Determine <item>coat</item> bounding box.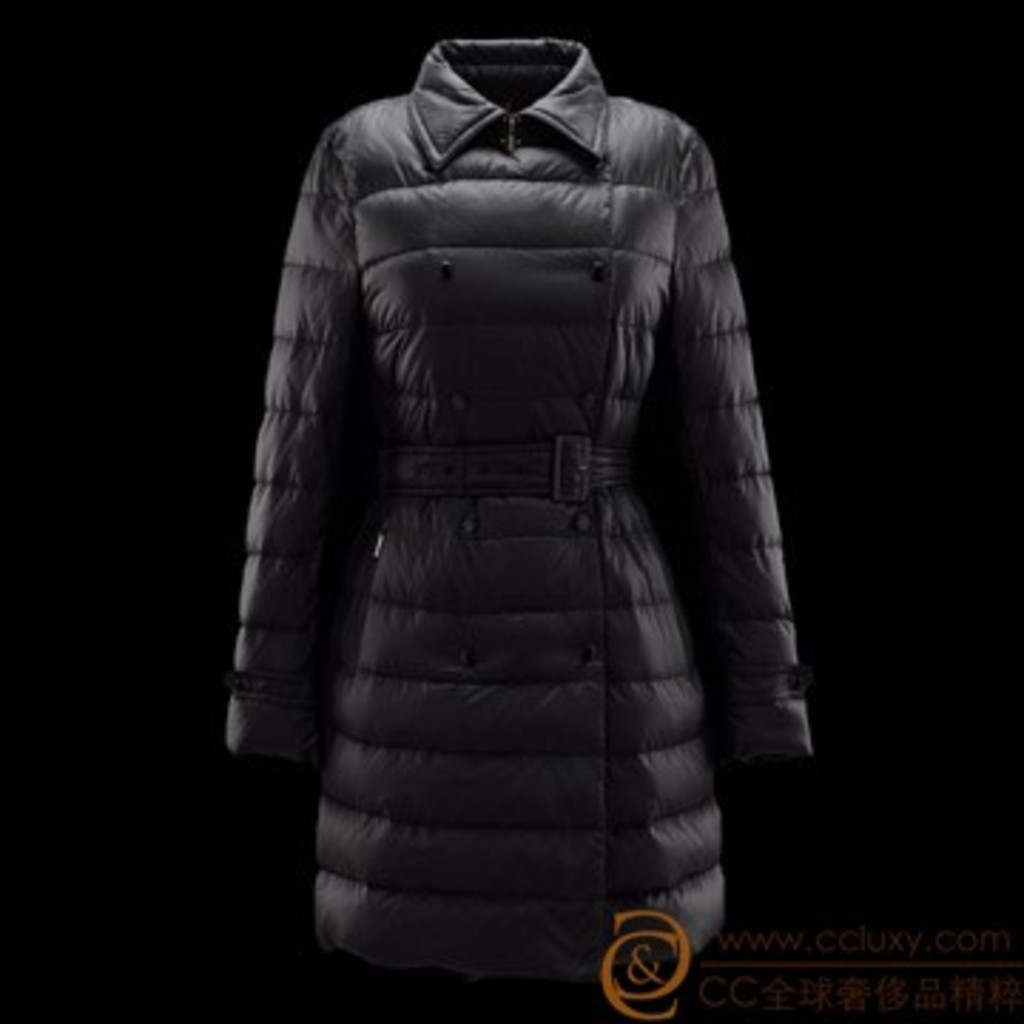
Determined: crop(222, 34, 814, 987).
